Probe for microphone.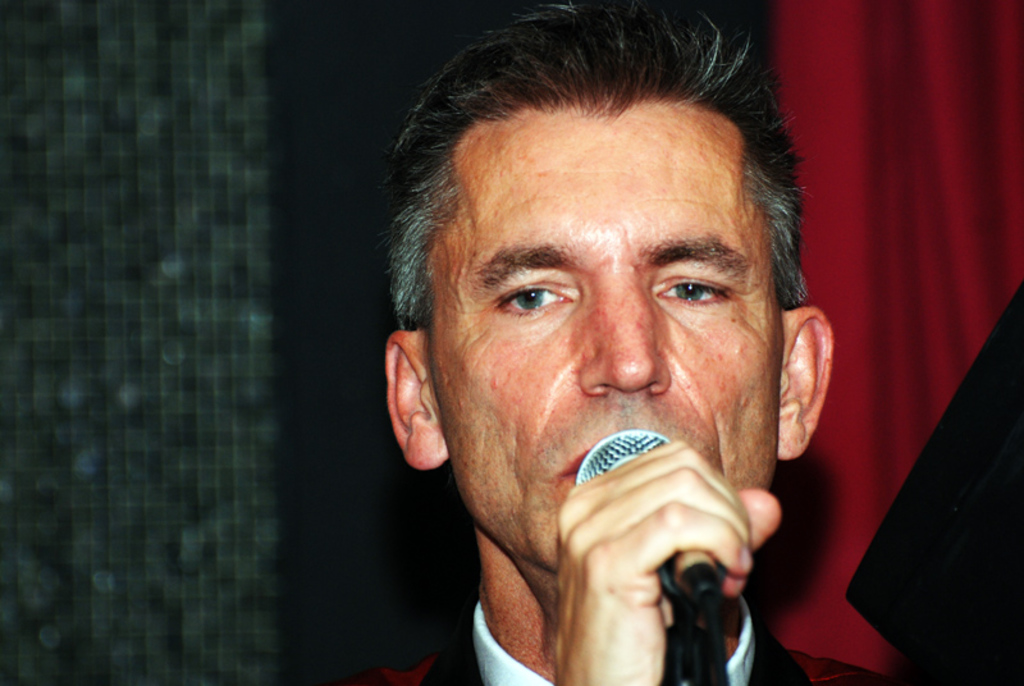
Probe result: [left=513, top=367, right=788, bottom=639].
